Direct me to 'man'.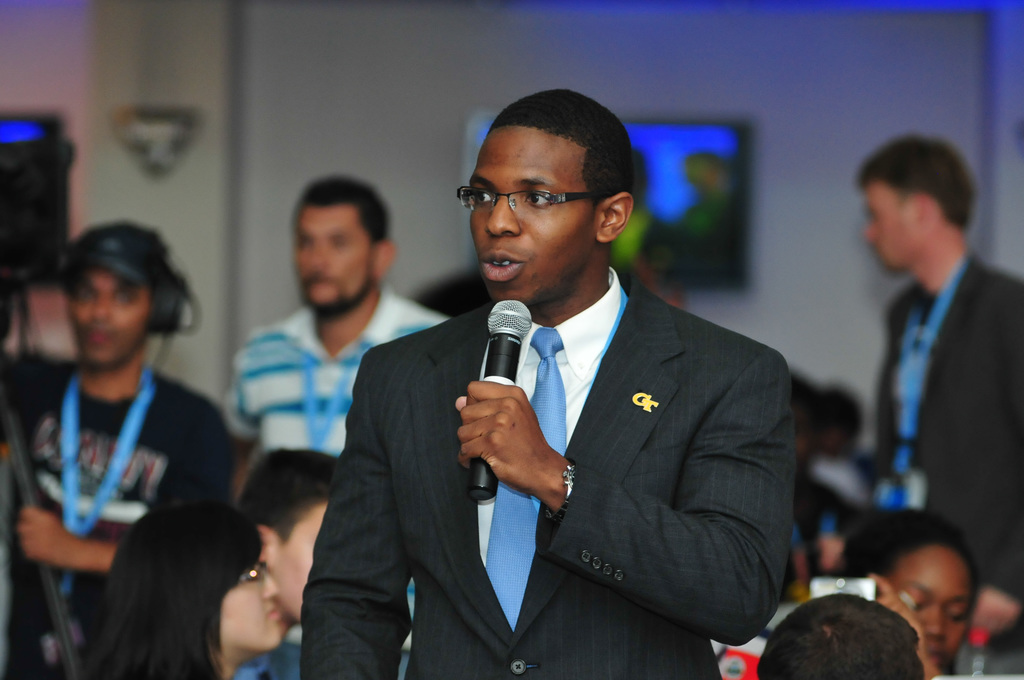
Direction: bbox=[216, 170, 454, 679].
